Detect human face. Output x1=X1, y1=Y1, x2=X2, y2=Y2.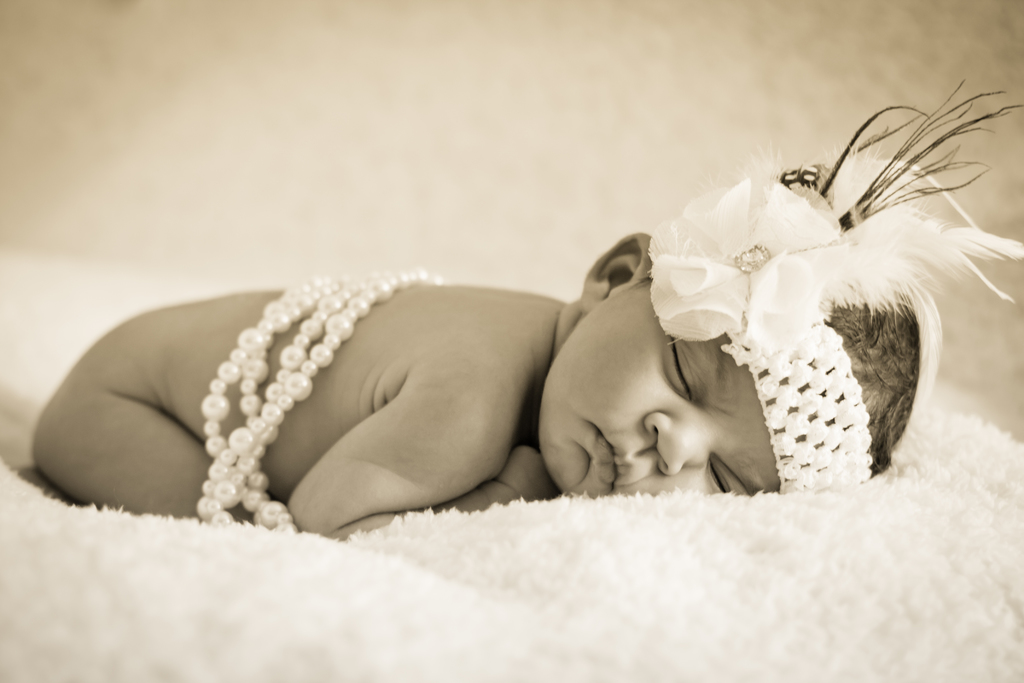
x1=540, y1=288, x2=873, y2=503.
